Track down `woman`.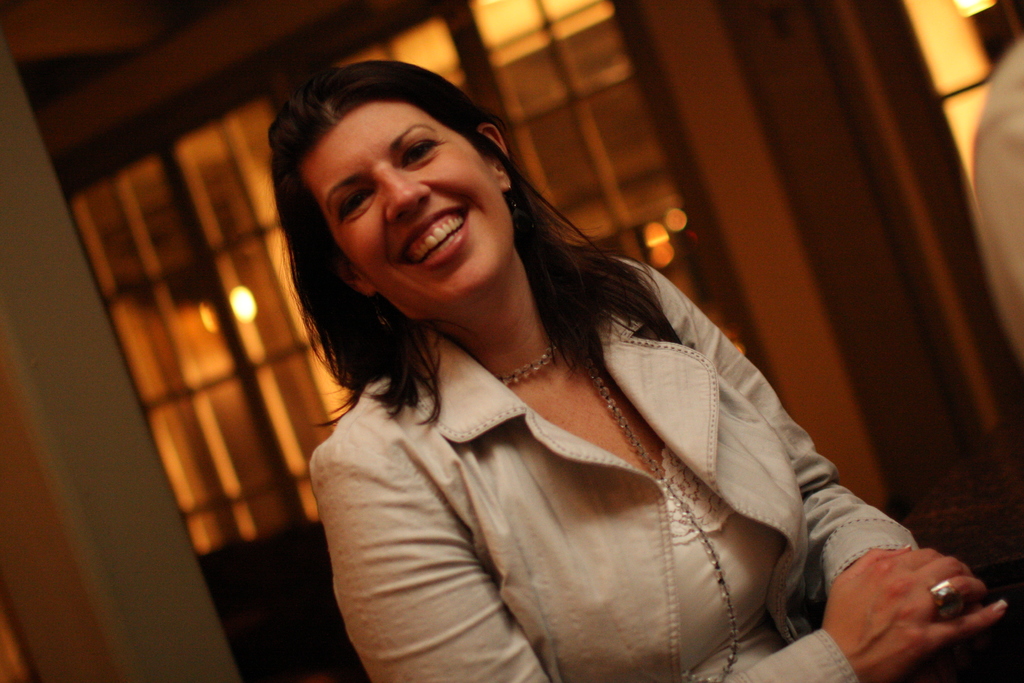
Tracked to <region>148, 84, 911, 655</region>.
